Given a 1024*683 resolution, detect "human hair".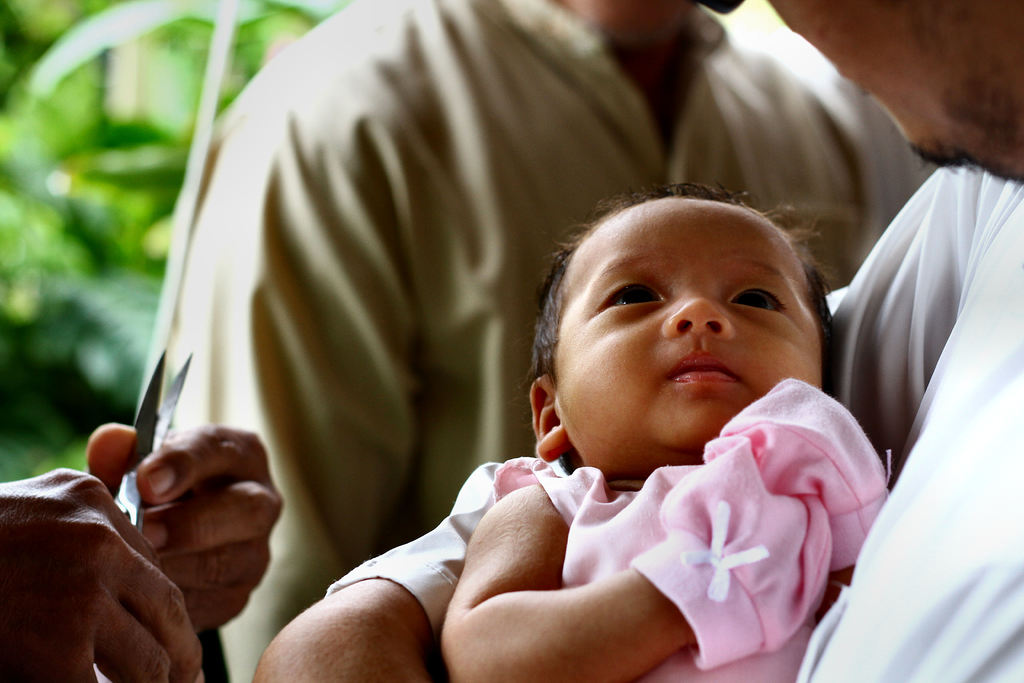
l=530, t=180, r=844, b=438.
